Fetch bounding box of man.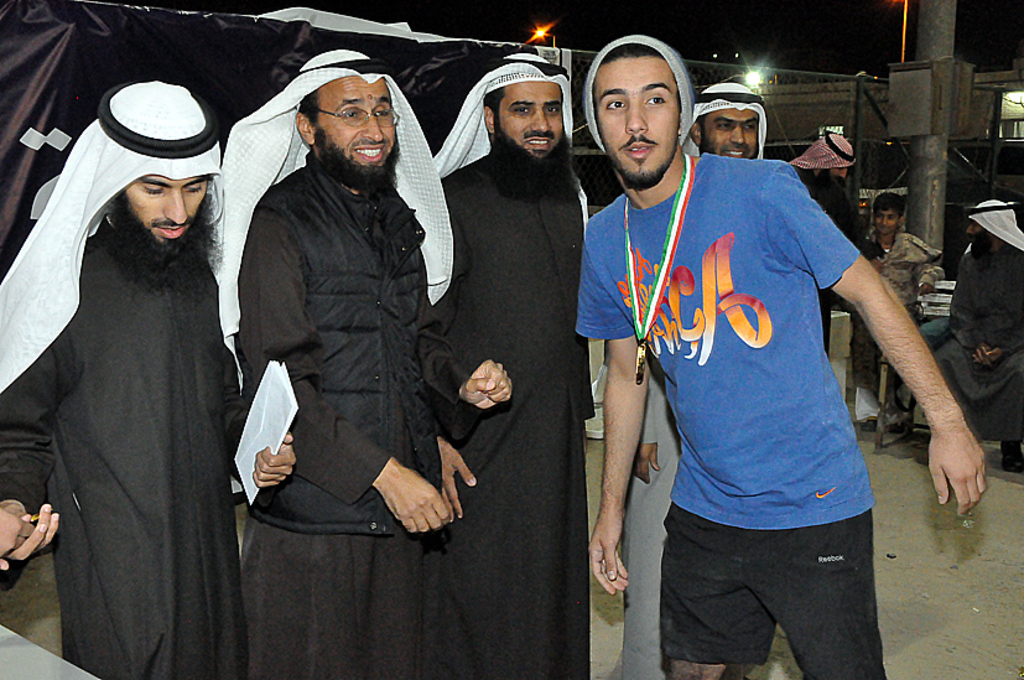
Bbox: {"left": 0, "top": 73, "right": 298, "bottom": 679}.
